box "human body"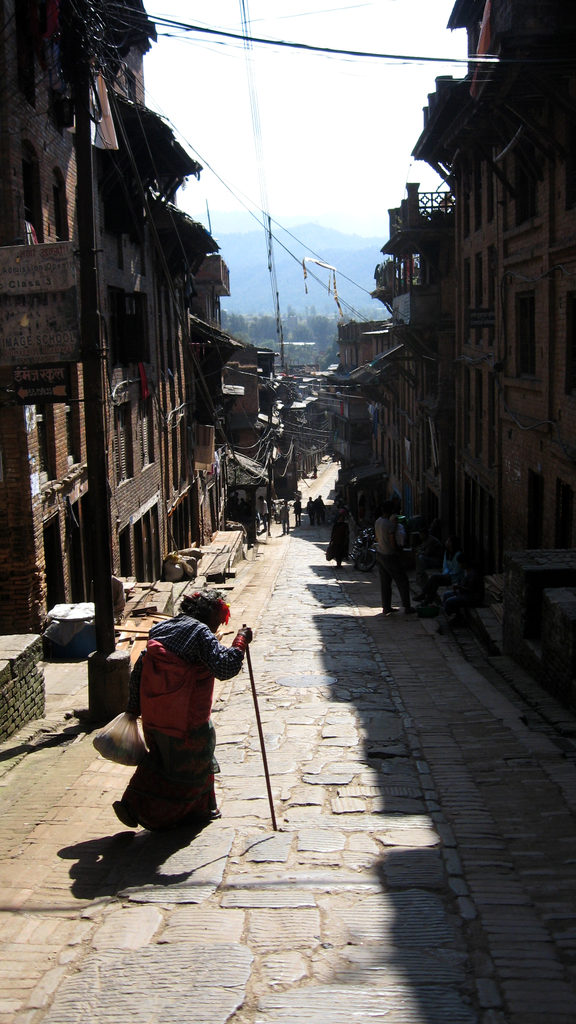
locate(328, 506, 355, 568)
